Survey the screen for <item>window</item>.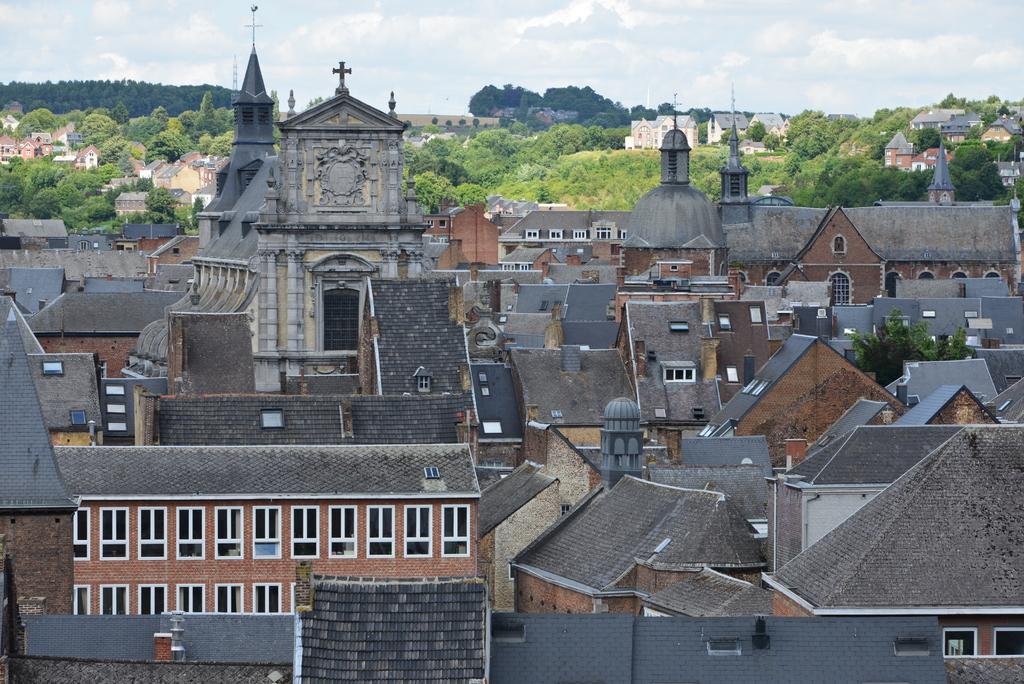
Survey found: l=138, t=583, r=168, b=615.
